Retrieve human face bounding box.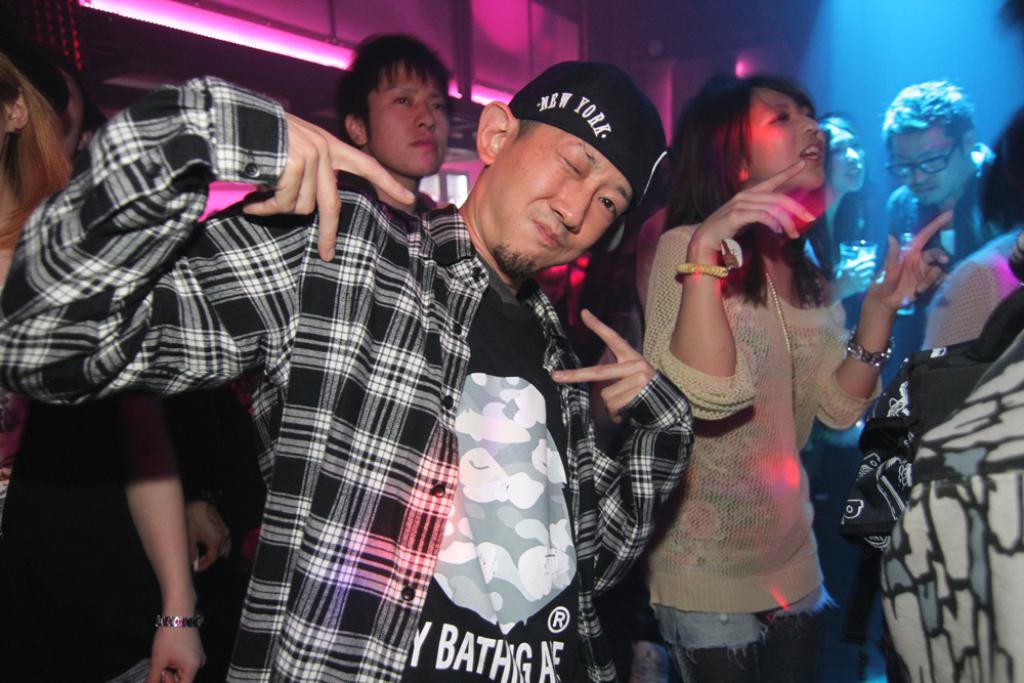
Bounding box: <bbox>826, 122, 867, 196</bbox>.
